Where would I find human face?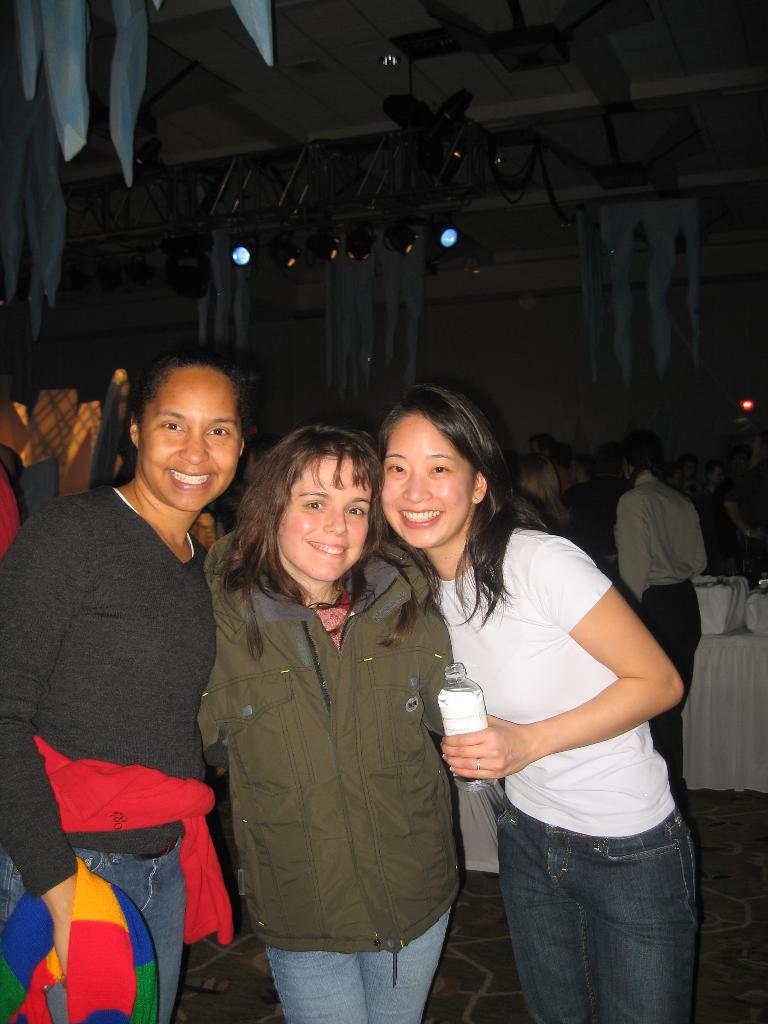
At [x1=272, y1=452, x2=368, y2=581].
